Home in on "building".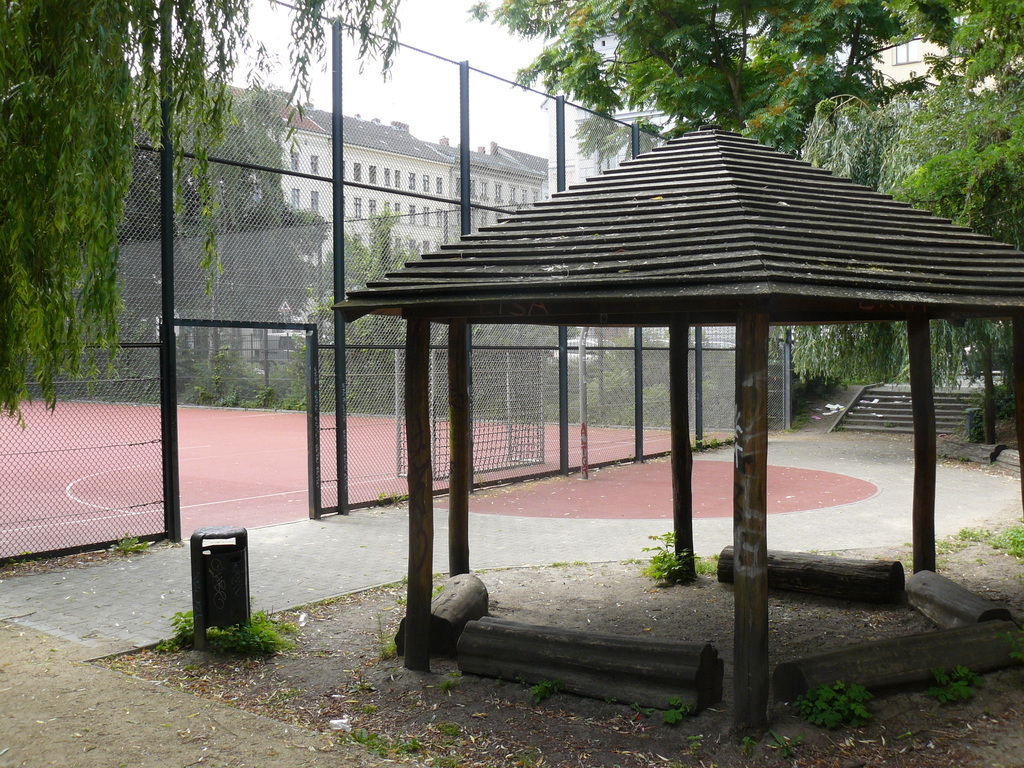
Homed in at (575,102,733,342).
